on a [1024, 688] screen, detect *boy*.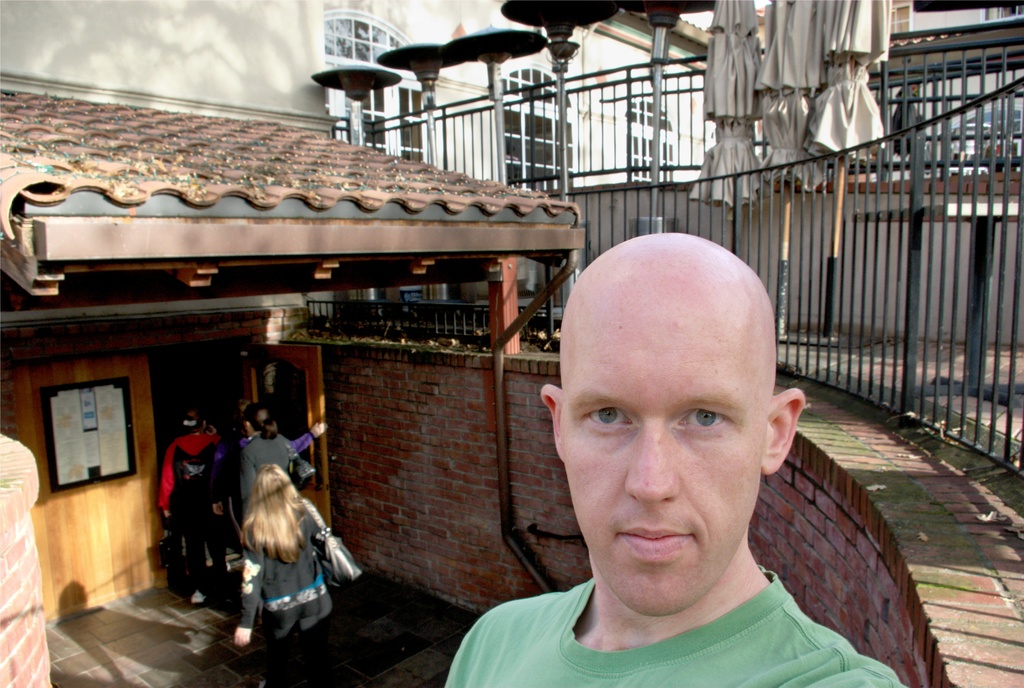
{"left": 442, "top": 236, "right": 927, "bottom": 687}.
